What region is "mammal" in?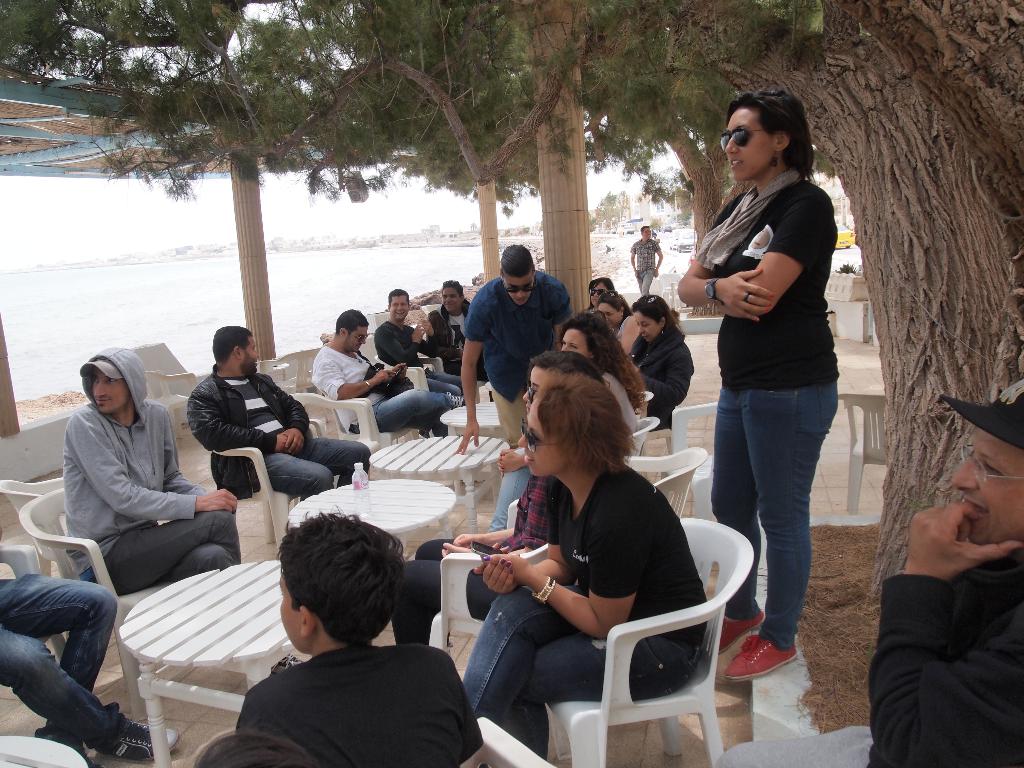
(left=197, top=729, right=314, bottom=767).
